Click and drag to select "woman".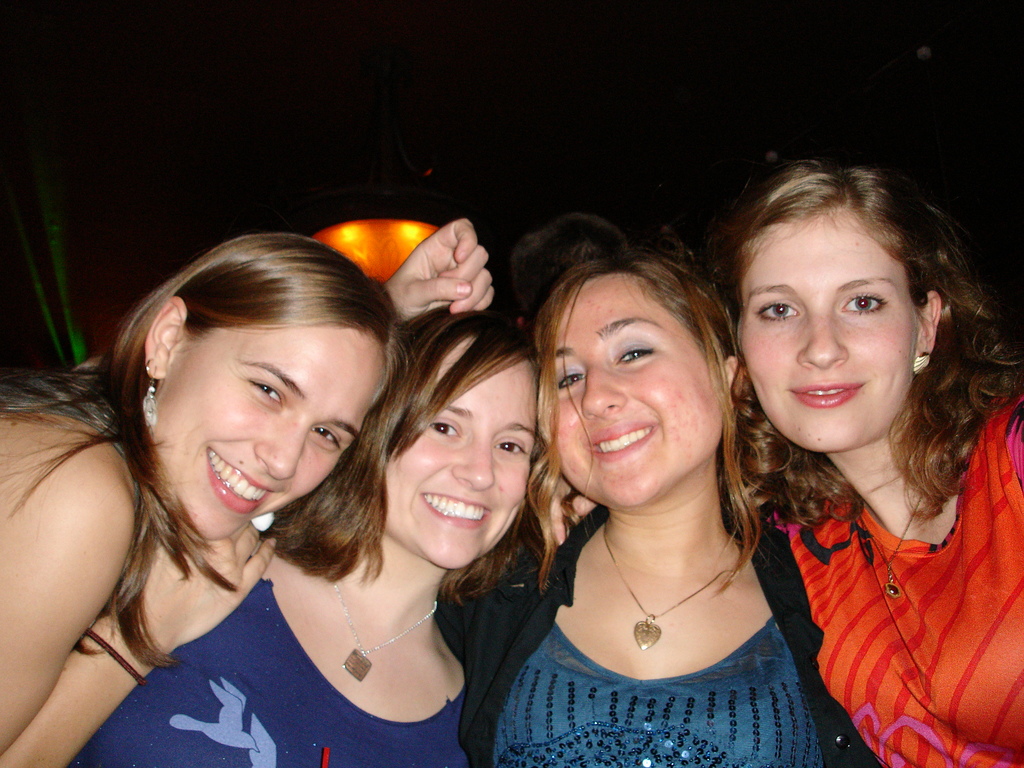
Selection: BBox(724, 148, 1021, 767).
